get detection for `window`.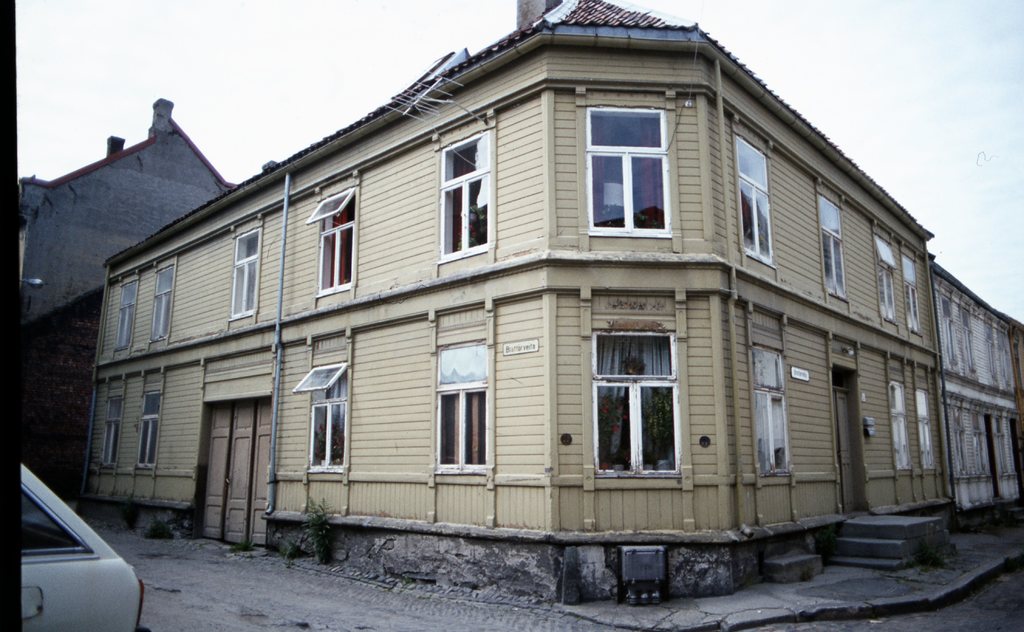
Detection: Rect(316, 184, 356, 296).
